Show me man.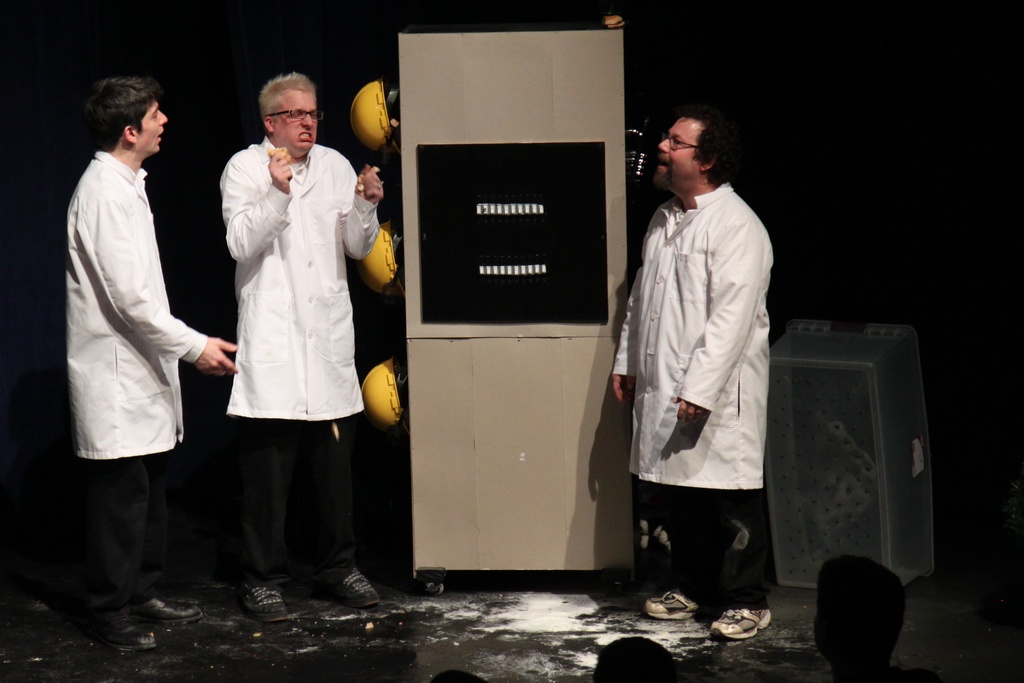
man is here: rect(812, 556, 935, 682).
